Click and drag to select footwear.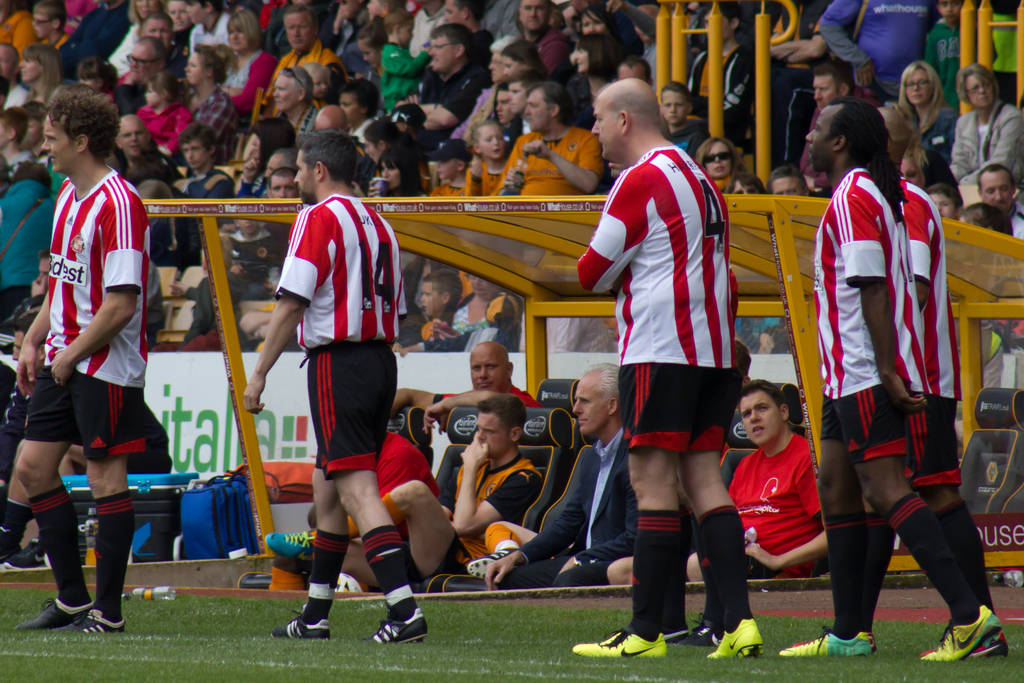
Selection: x1=919 y1=623 x2=1008 y2=663.
